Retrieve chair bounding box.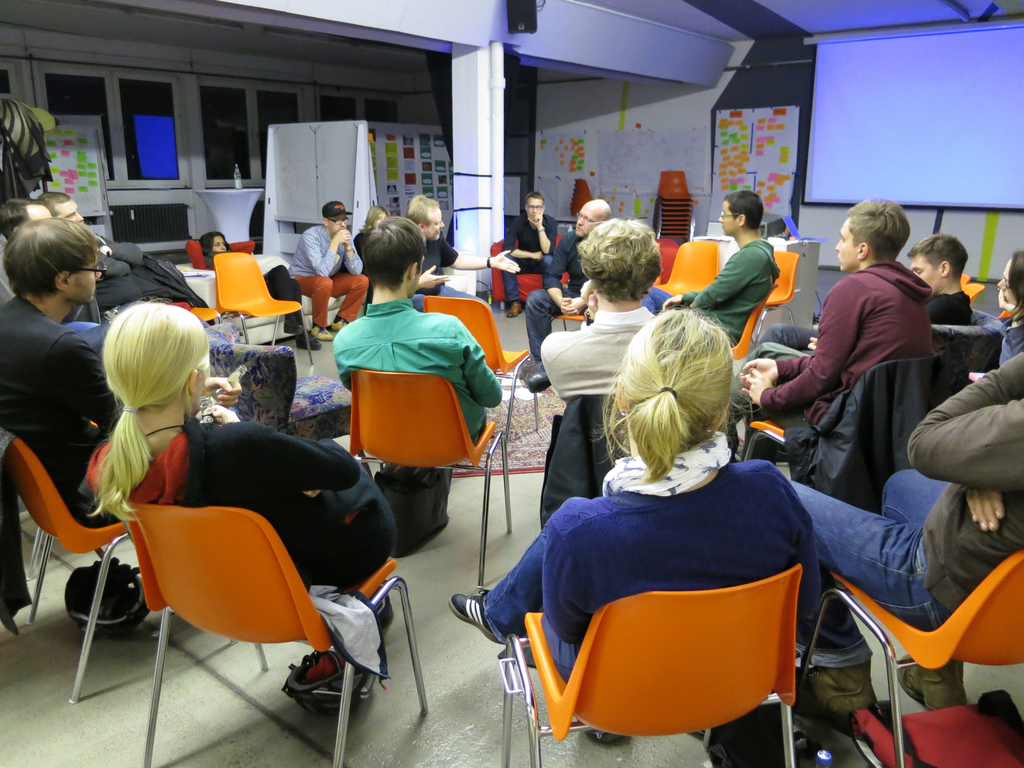
Bounding box: x1=801 y1=546 x2=1023 y2=763.
